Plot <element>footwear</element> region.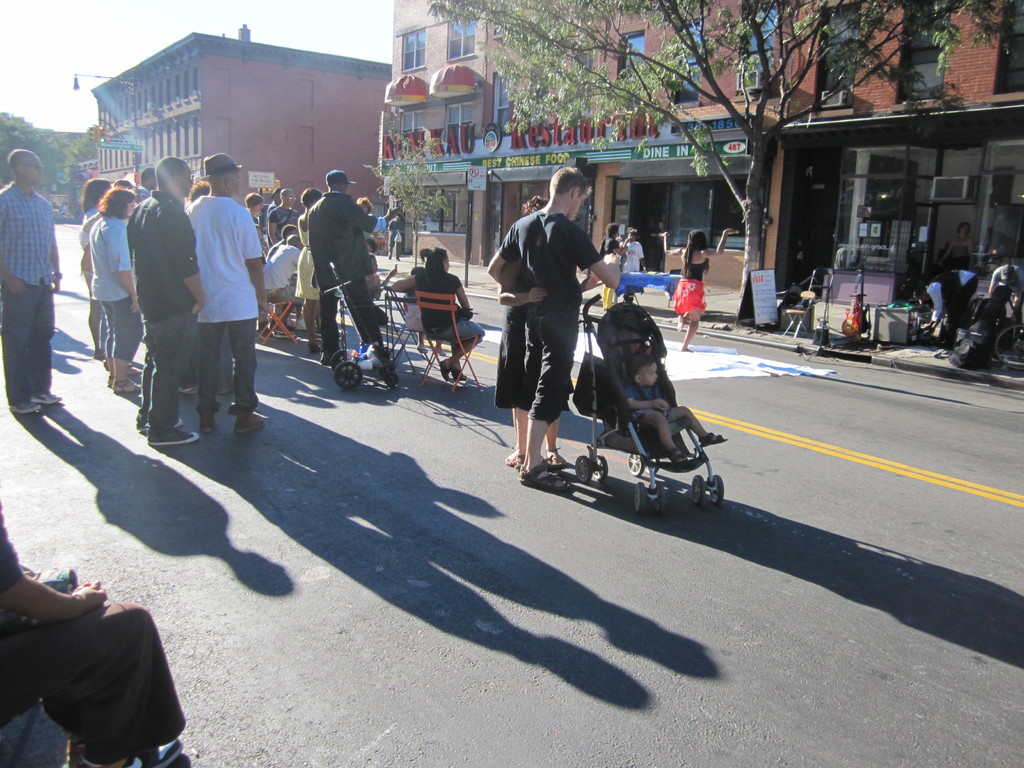
Plotted at left=435, top=349, right=445, bottom=355.
